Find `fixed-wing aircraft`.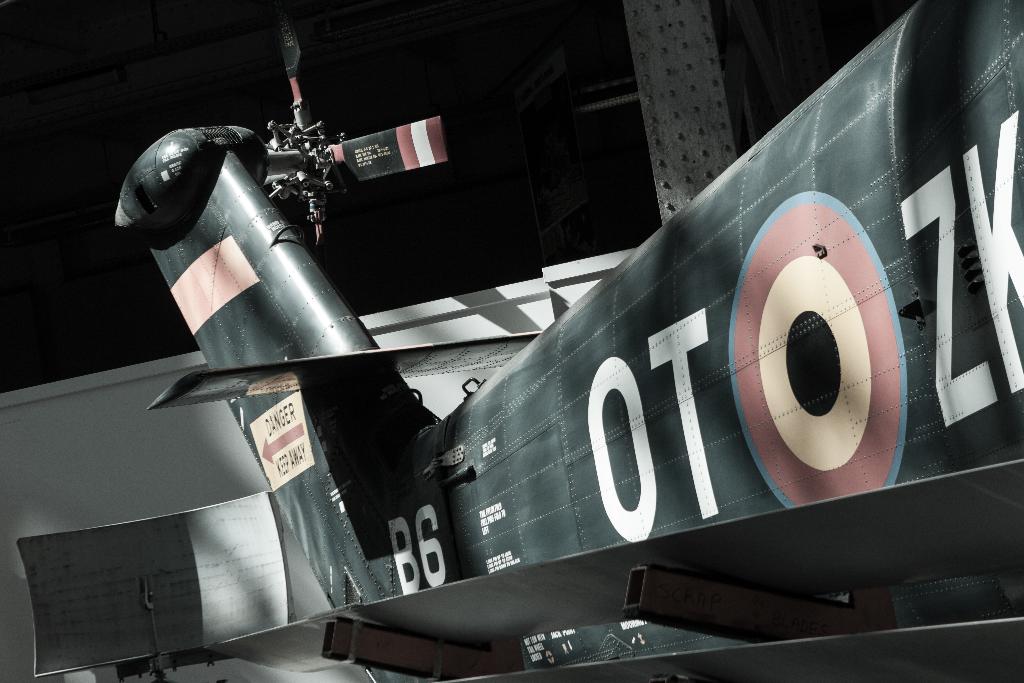
box(111, 12, 1023, 682).
